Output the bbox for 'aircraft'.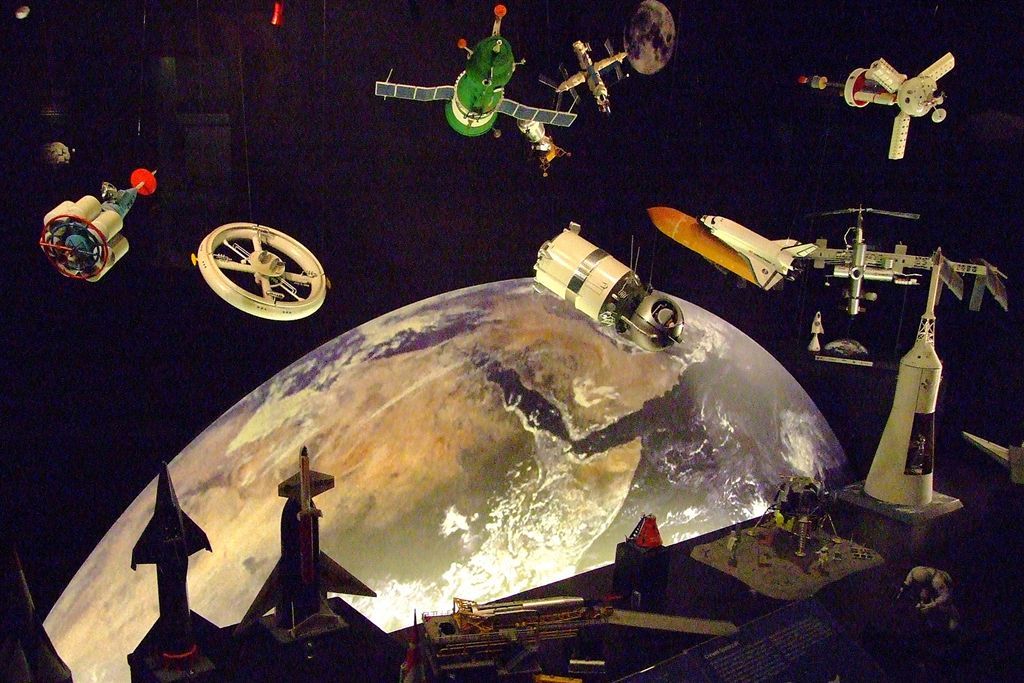
bbox(531, 40, 631, 118).
